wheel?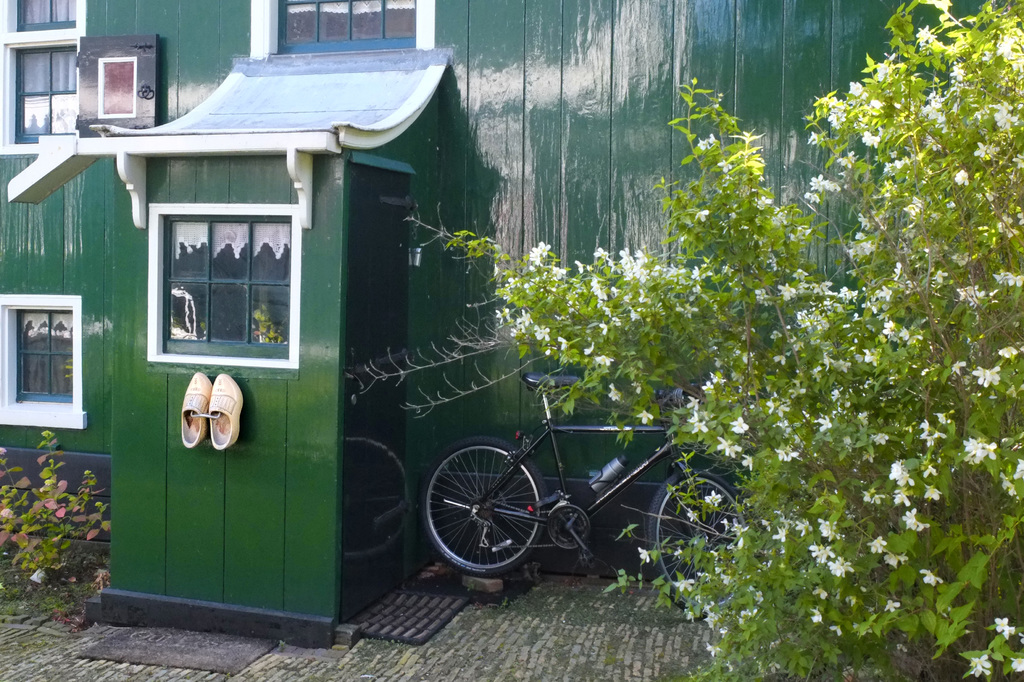
select_region(426, 448, 556, 576)
